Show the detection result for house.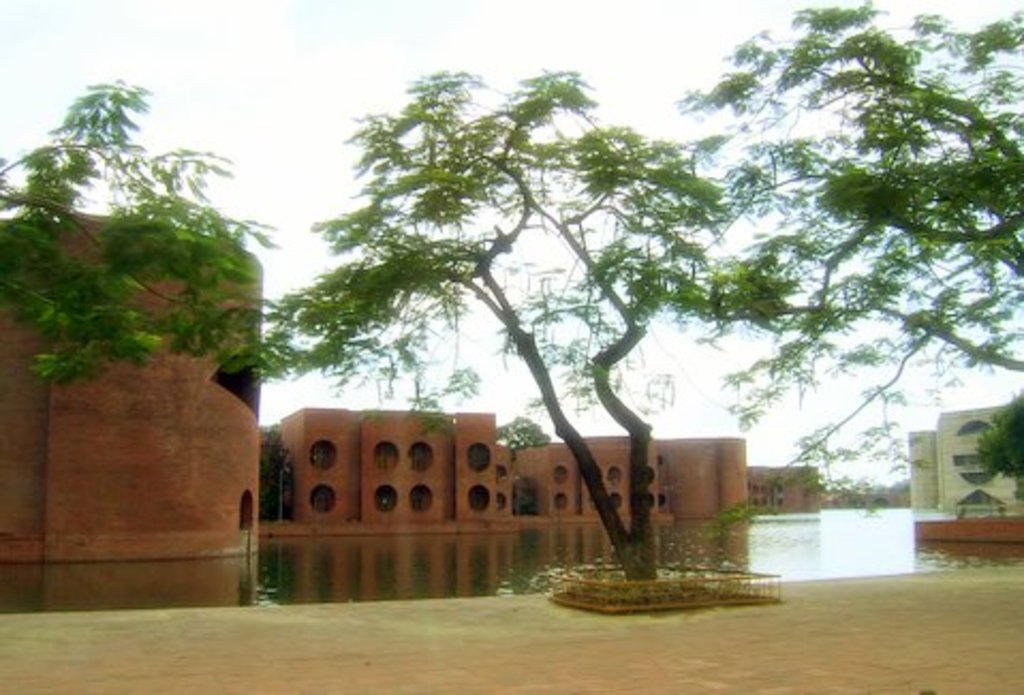
0/197/280/582.
